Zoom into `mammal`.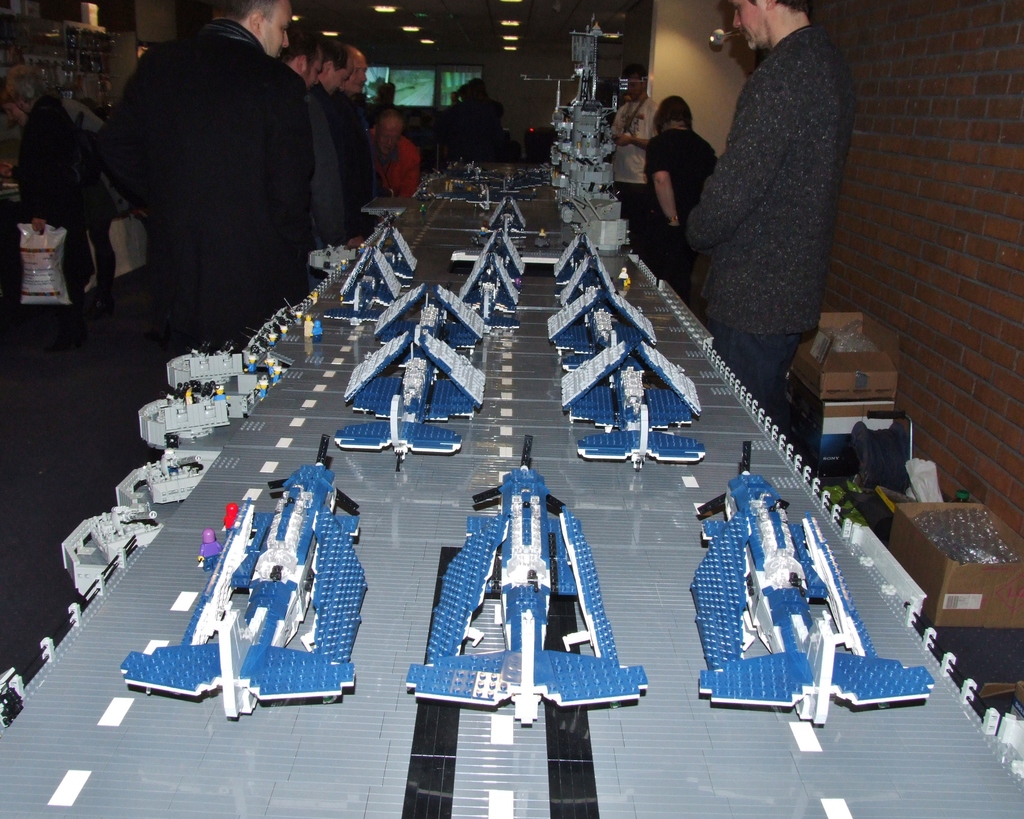
Zoom target: l=682, t=0, r=855, b=433.
